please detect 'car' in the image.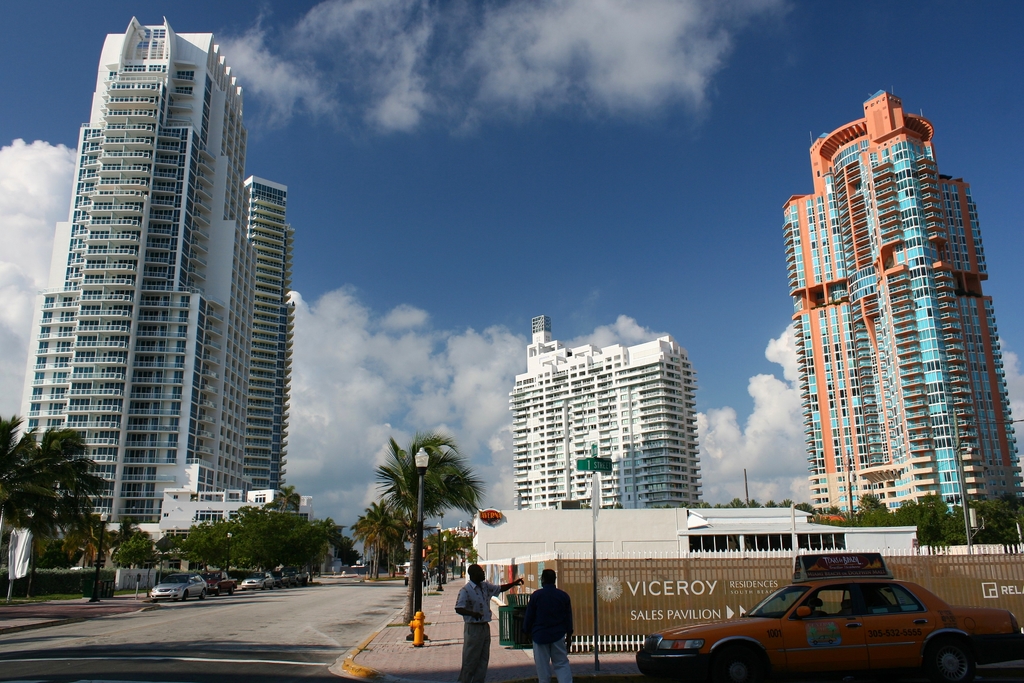
detection(231, 573, 264, 583).
